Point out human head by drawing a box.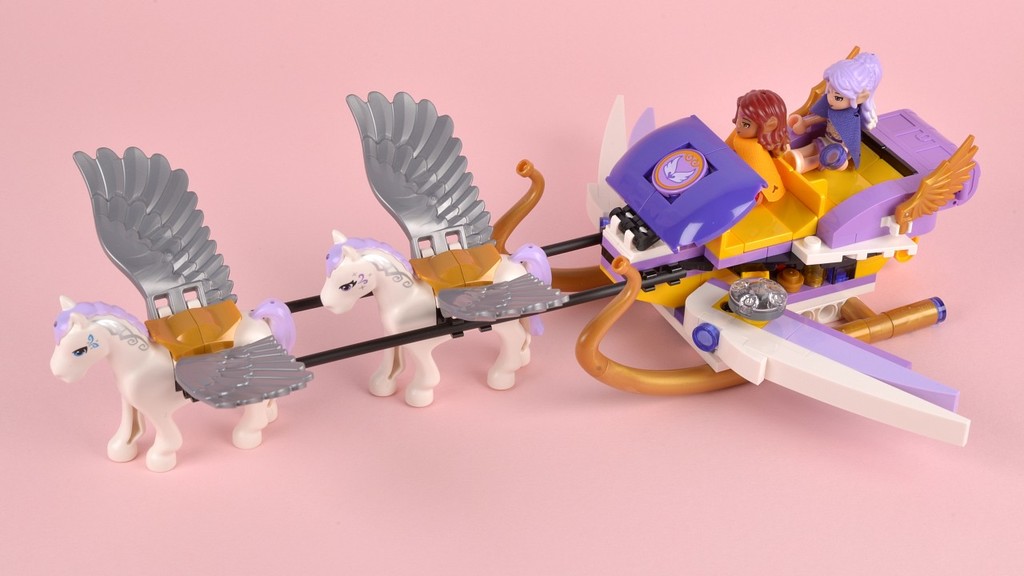
<box>821,43,874,104</box>.
